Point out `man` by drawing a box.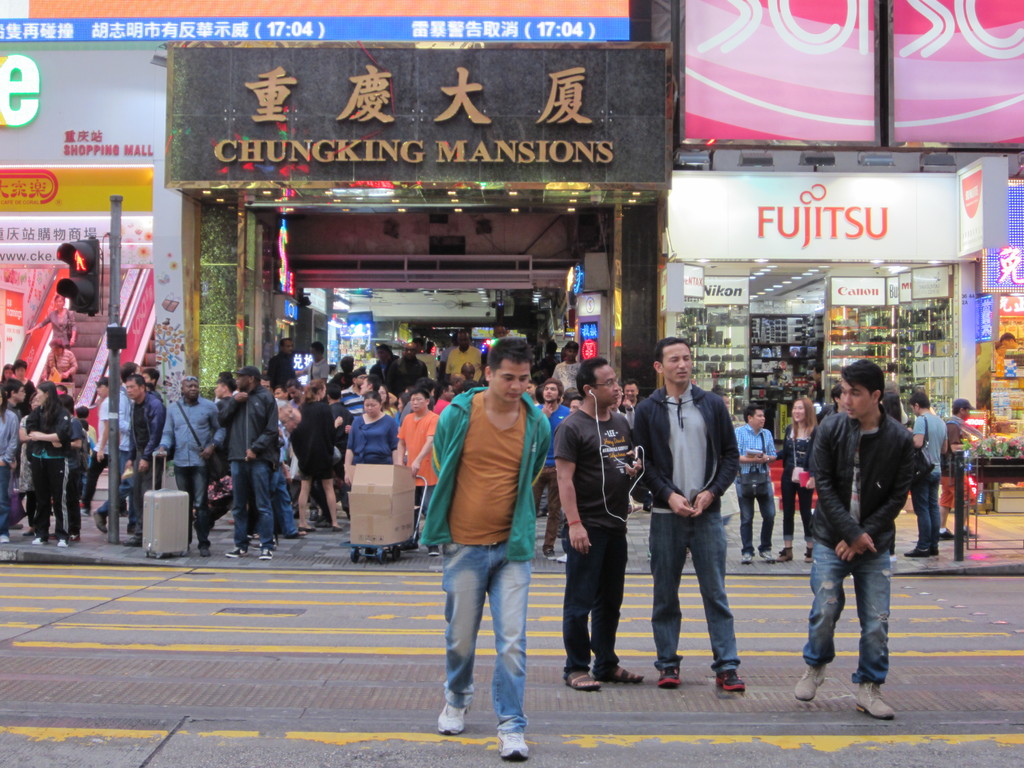
<bbox>998, 335, 1023, 357</bbox>.
